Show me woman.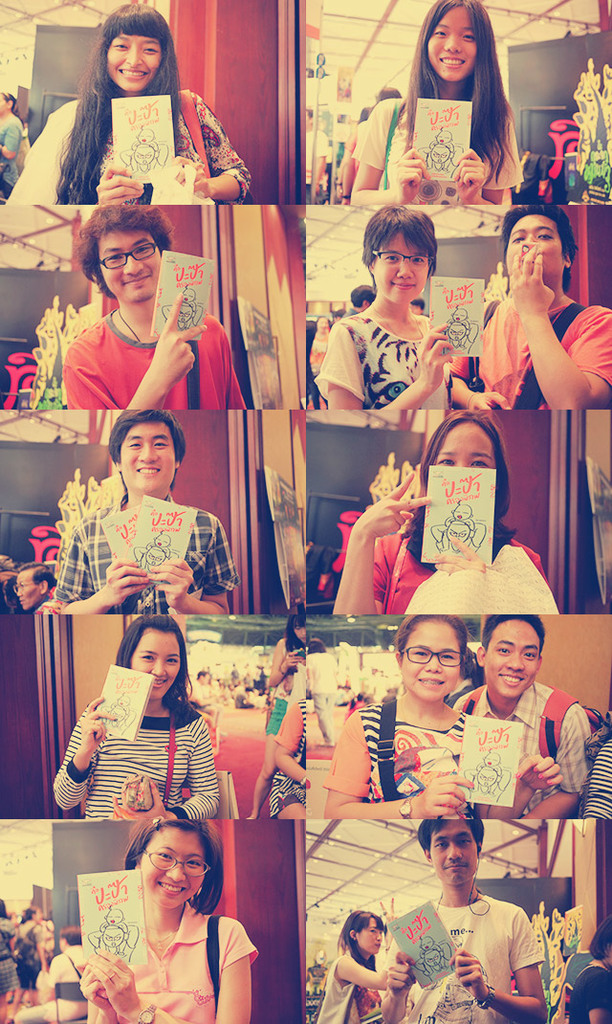
woman is here: locate(325, 615, 562, 817).
